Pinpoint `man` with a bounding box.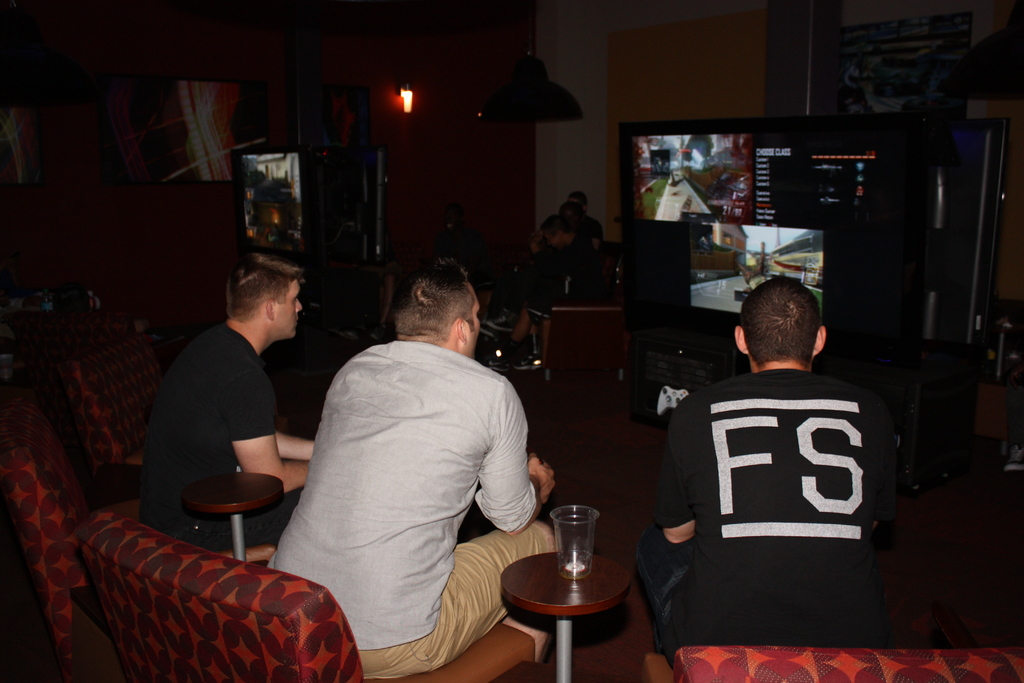
635/273/902/672.
